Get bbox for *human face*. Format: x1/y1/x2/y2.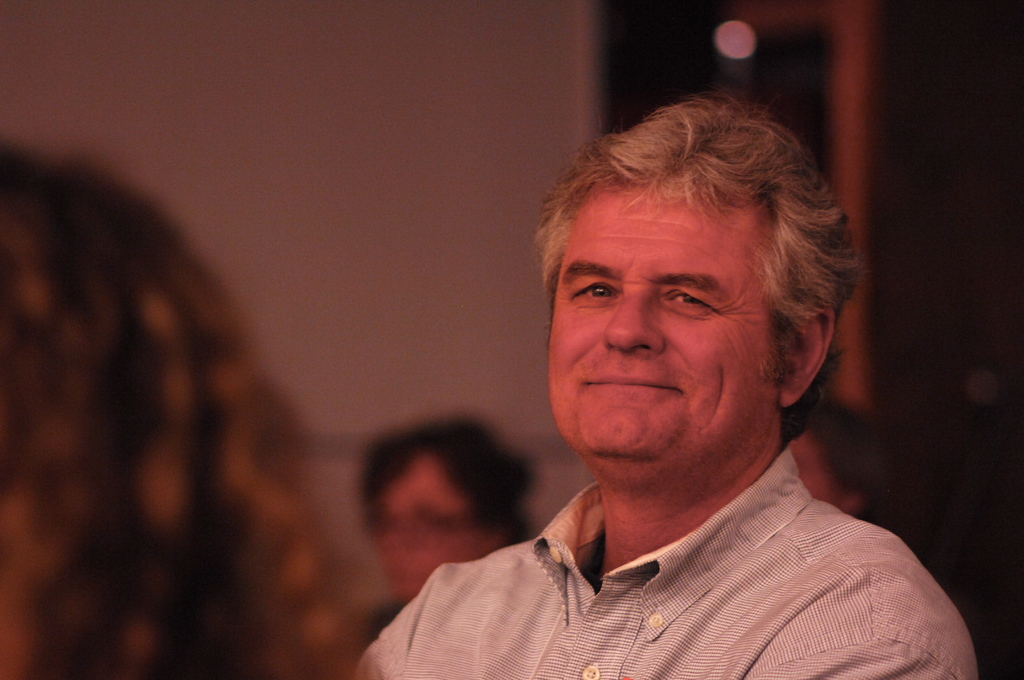
368/445/491/613.
